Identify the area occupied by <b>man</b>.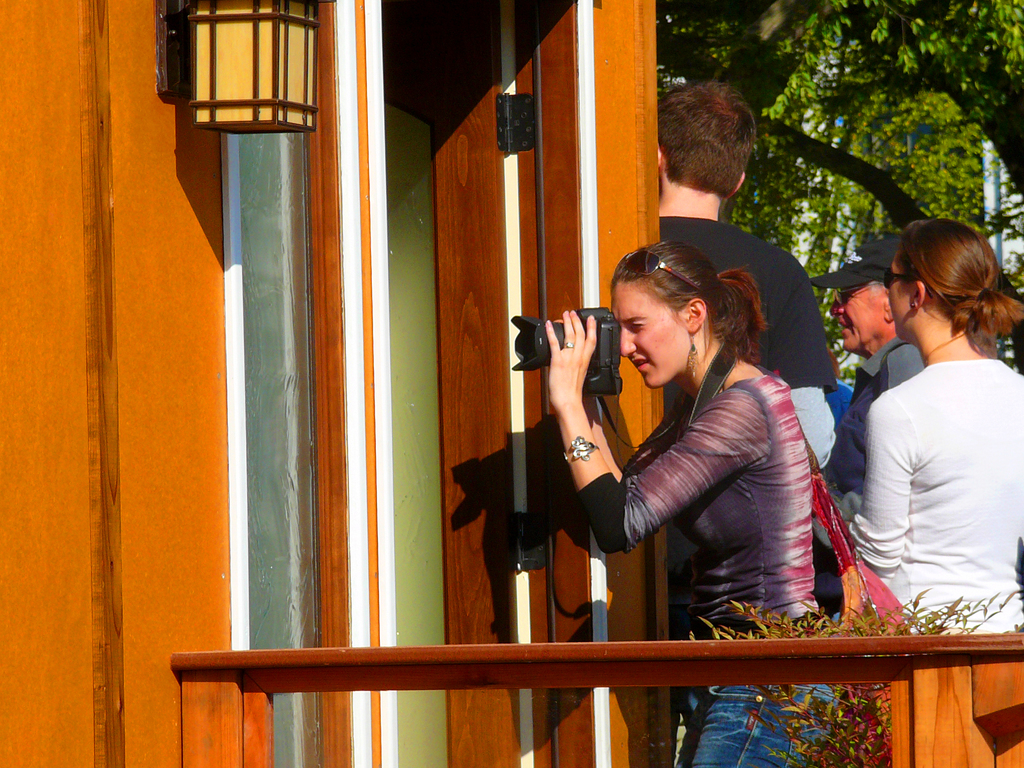
Area: rect(812, 230, 925, 626).
